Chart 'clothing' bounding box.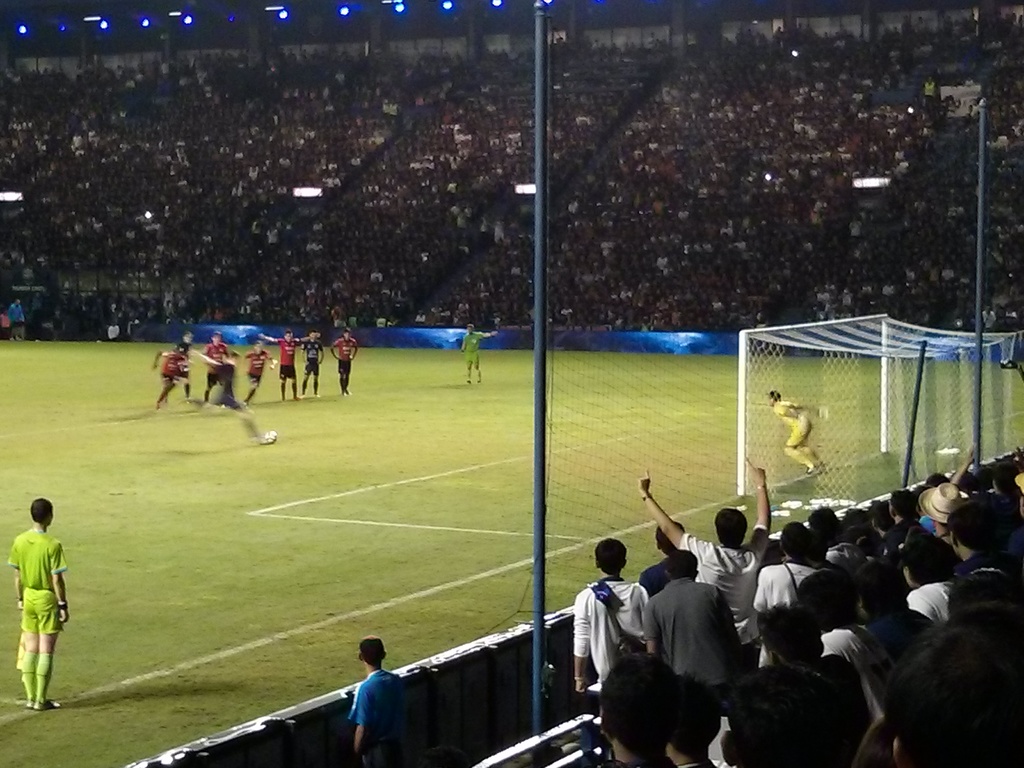
Charted: [x1=678, y1=760, x2=720, y2=767].
